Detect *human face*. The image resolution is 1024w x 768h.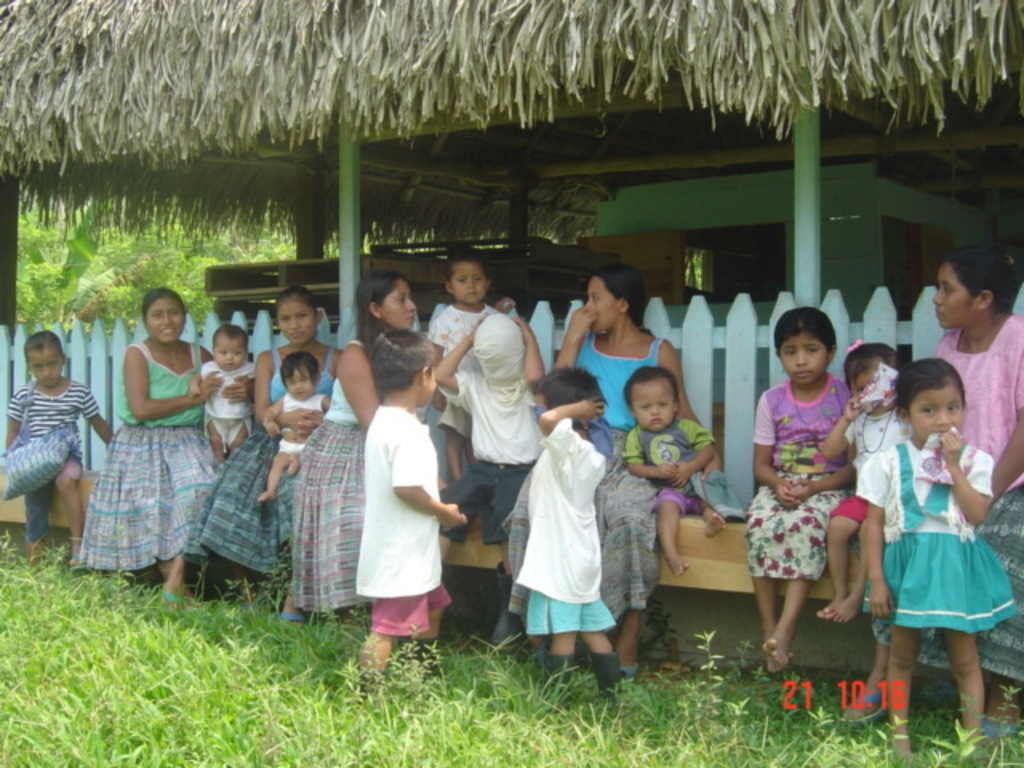
<region>637, 382, 675, 430</region>.
